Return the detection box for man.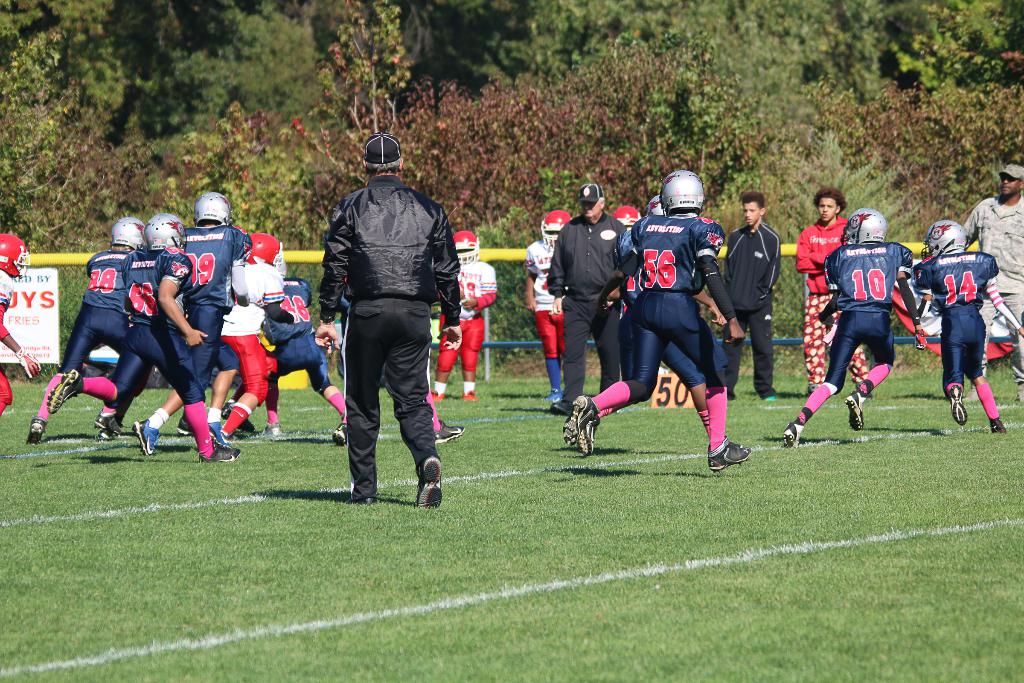
<bbox>779, 204, 926, 447</bbox>.
